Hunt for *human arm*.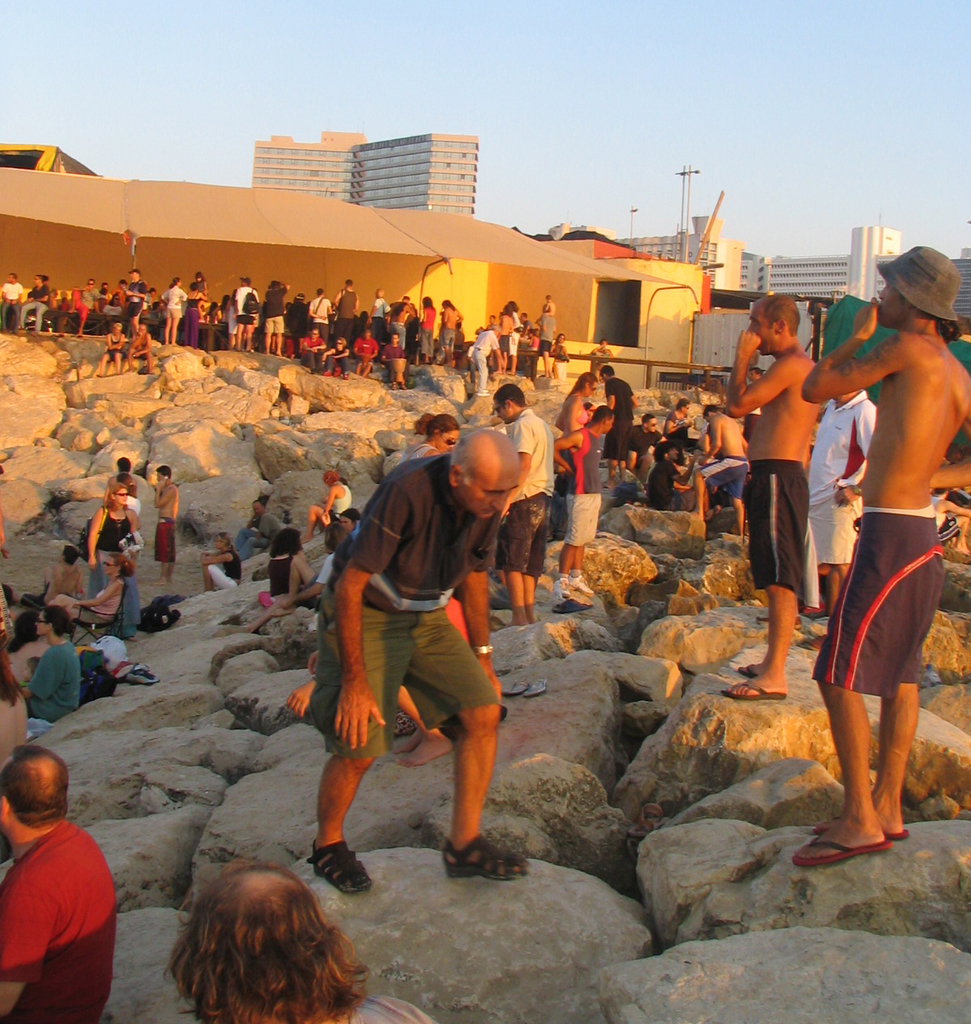
Hunted down at <region>522, 320, 531, 334</region>.
